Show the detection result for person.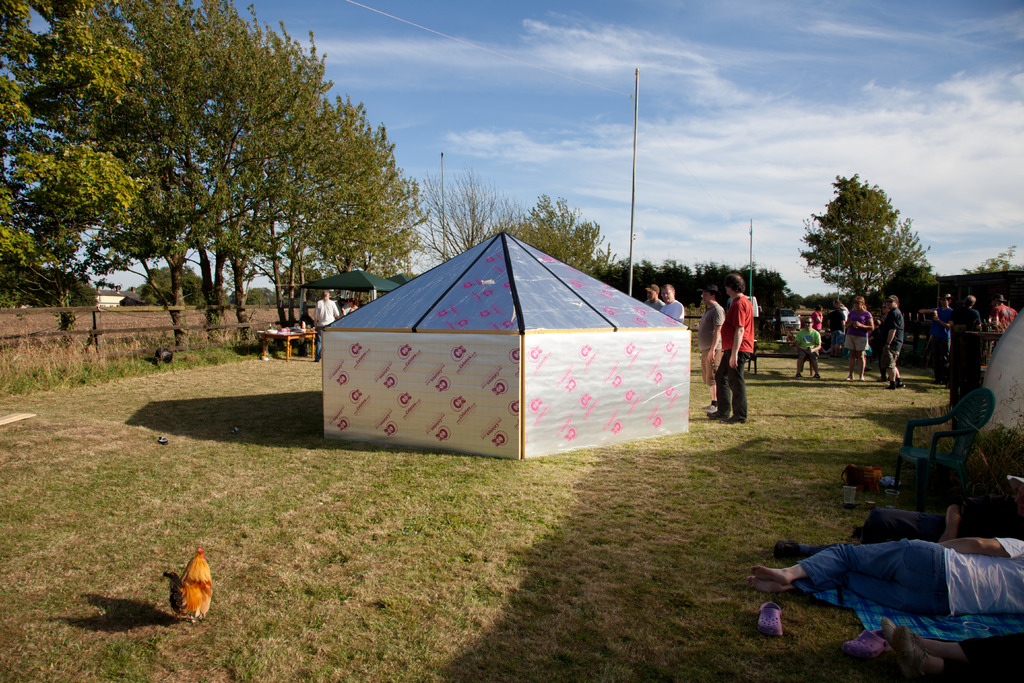
(862,442,1023,550).
